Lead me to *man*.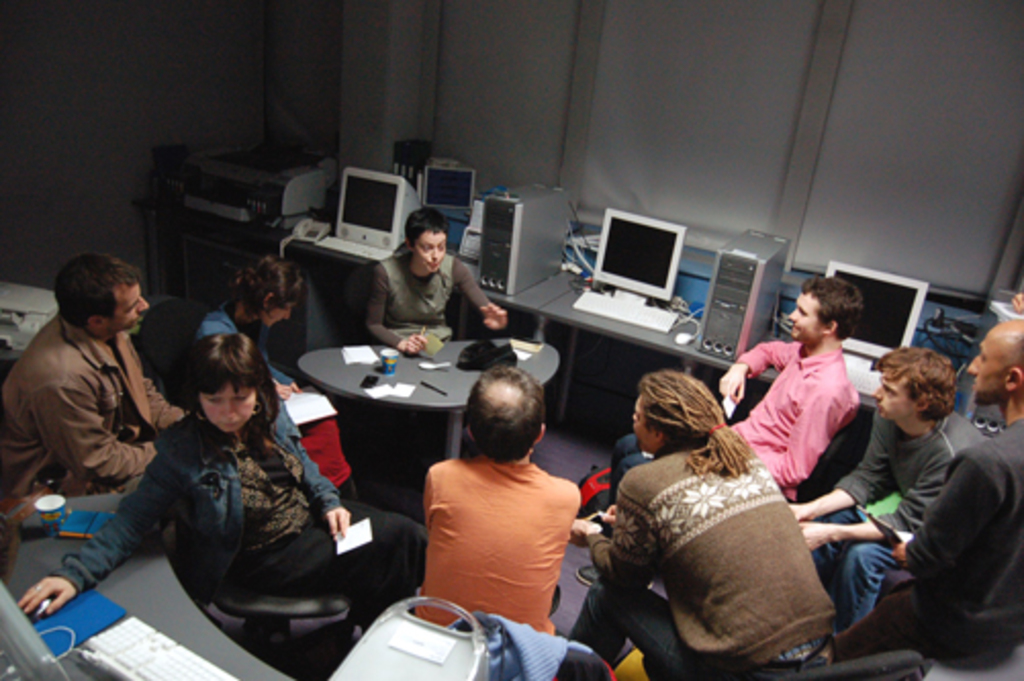
Lead to {"left": 793, "top": 348, "right": 993, "bottom": 626}.
